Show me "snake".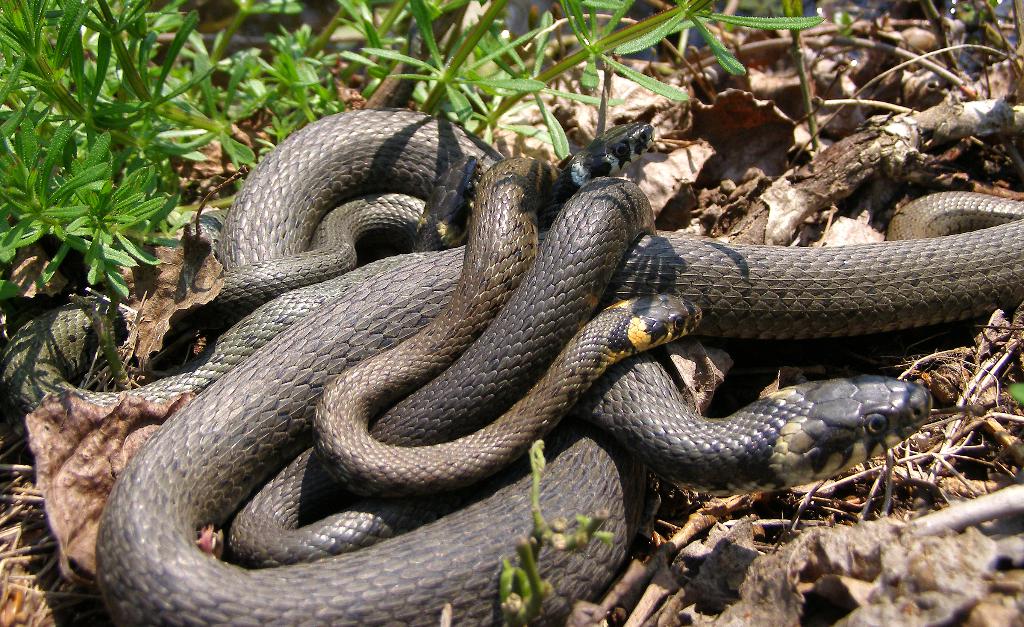
"snake" is here: [left=307, top=158, right=1017, bottom=484].
